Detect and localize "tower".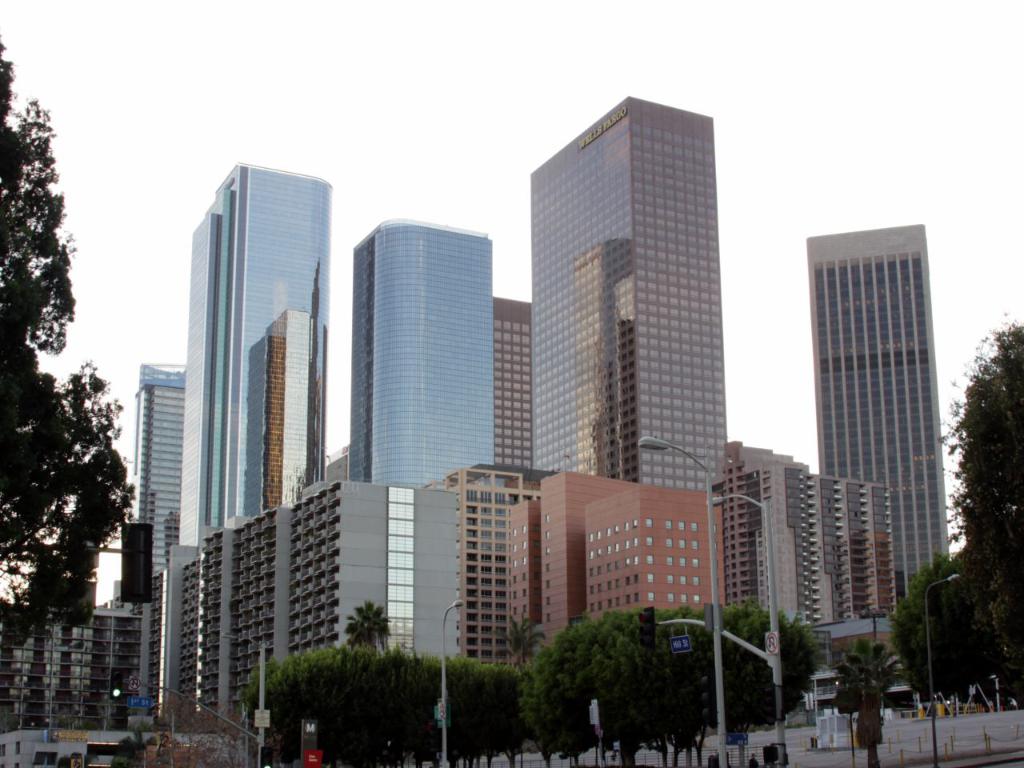
Localized at crop(2, 582, 134, 744).
